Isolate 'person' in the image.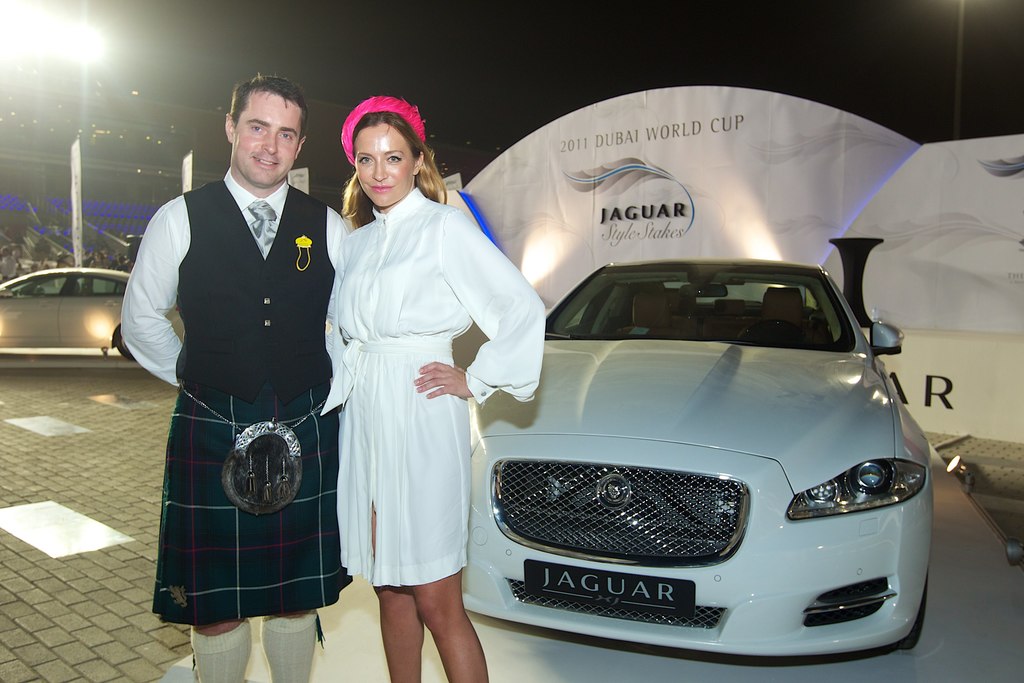
Isolated region: bbox=(323, 94, 550, 682).
